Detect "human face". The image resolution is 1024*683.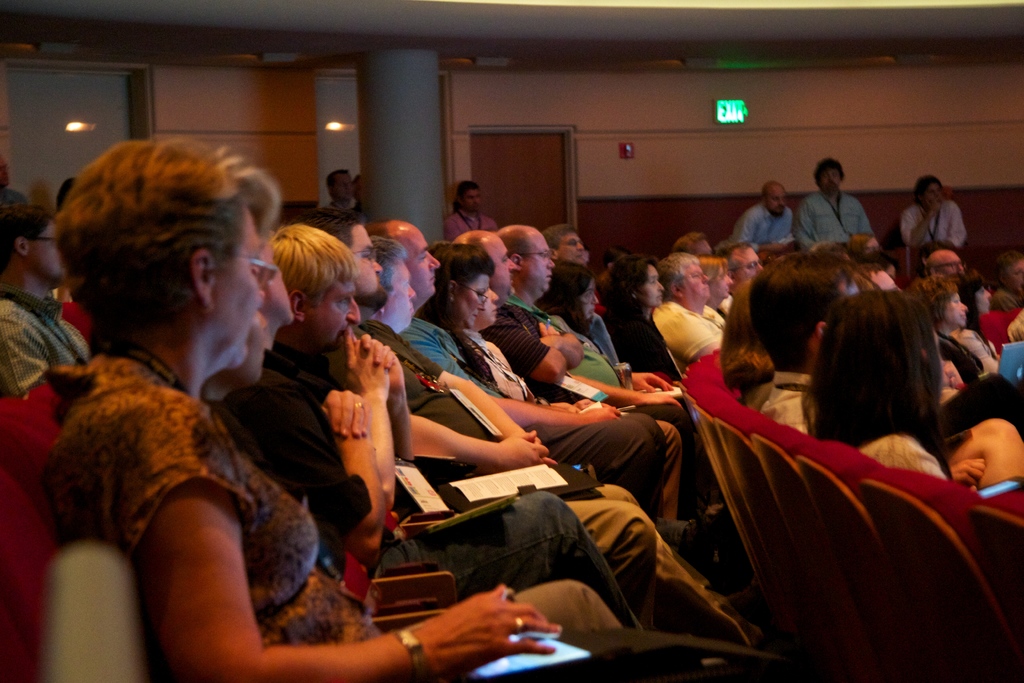
(635, 267, 662, 304).
